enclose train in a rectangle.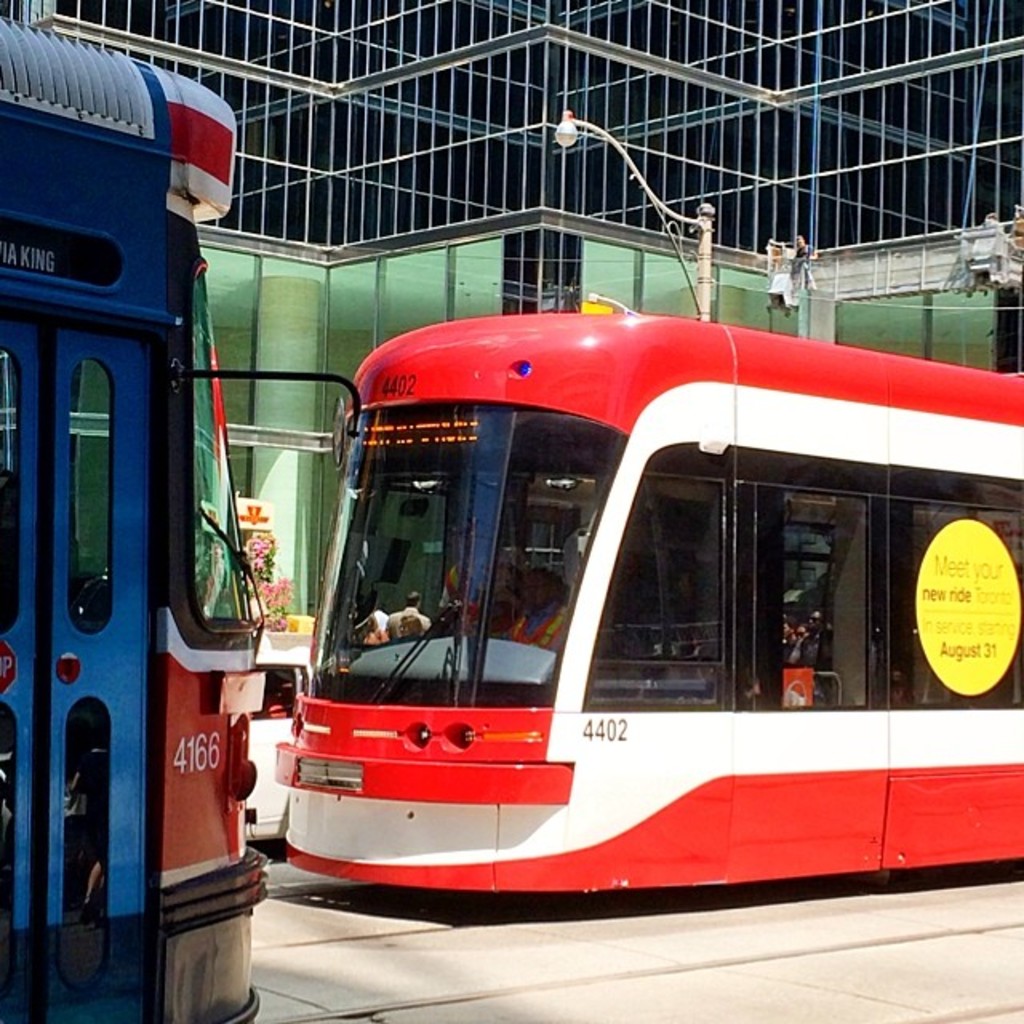
(285,290,1022,872).
